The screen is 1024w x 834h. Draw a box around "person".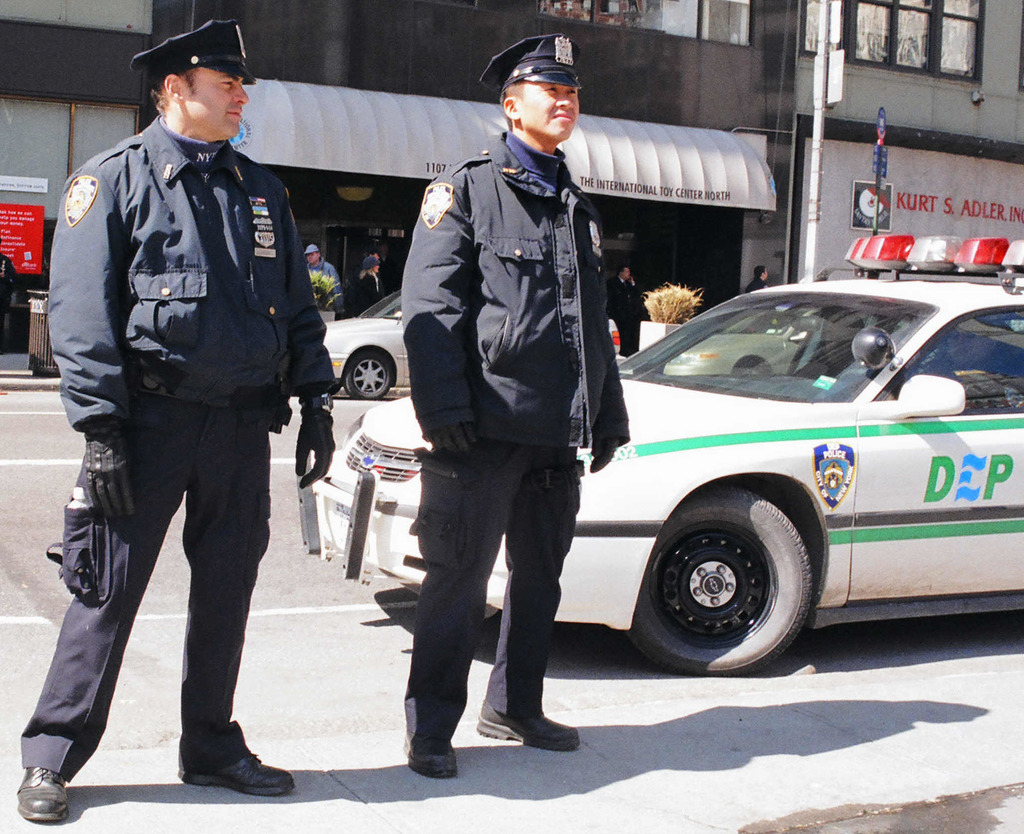
[744,261,771,292].
